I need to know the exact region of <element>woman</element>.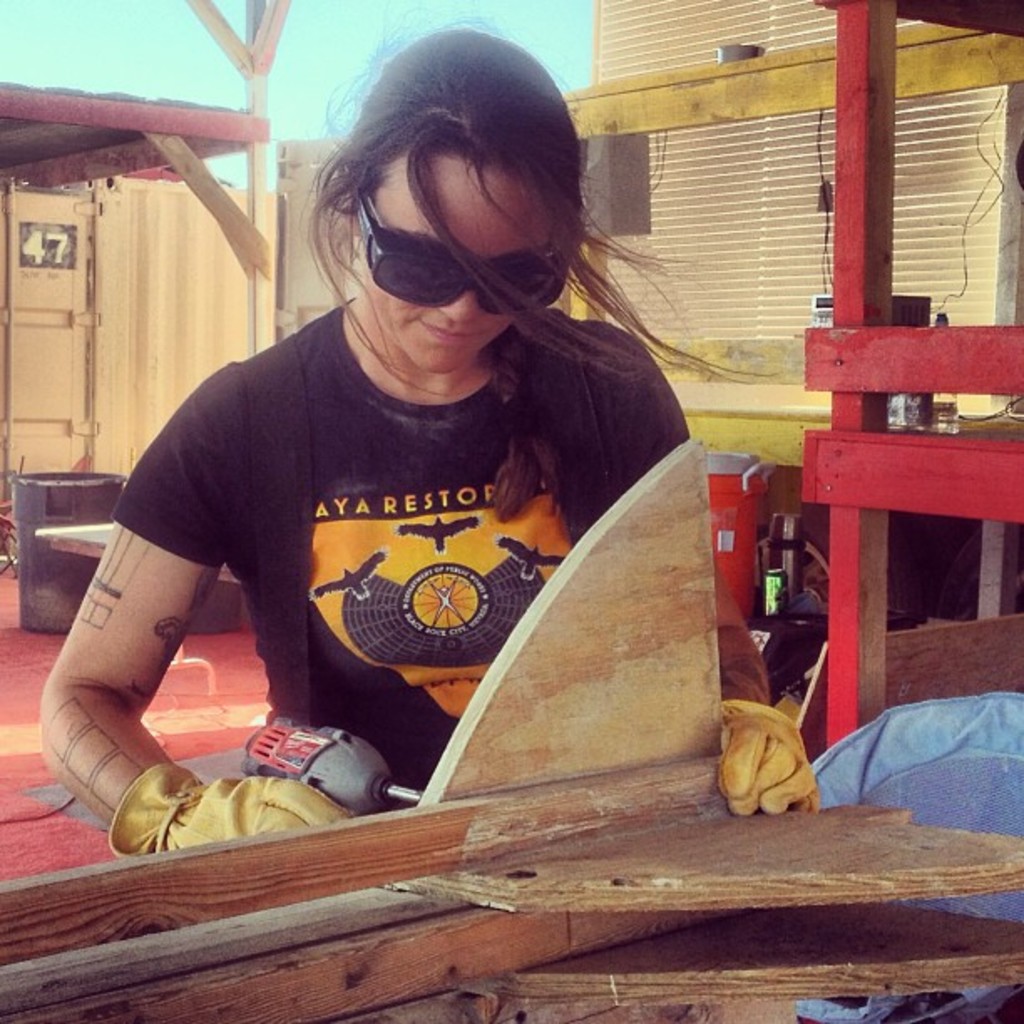
Region: crop(37, 8, 815, 860).
